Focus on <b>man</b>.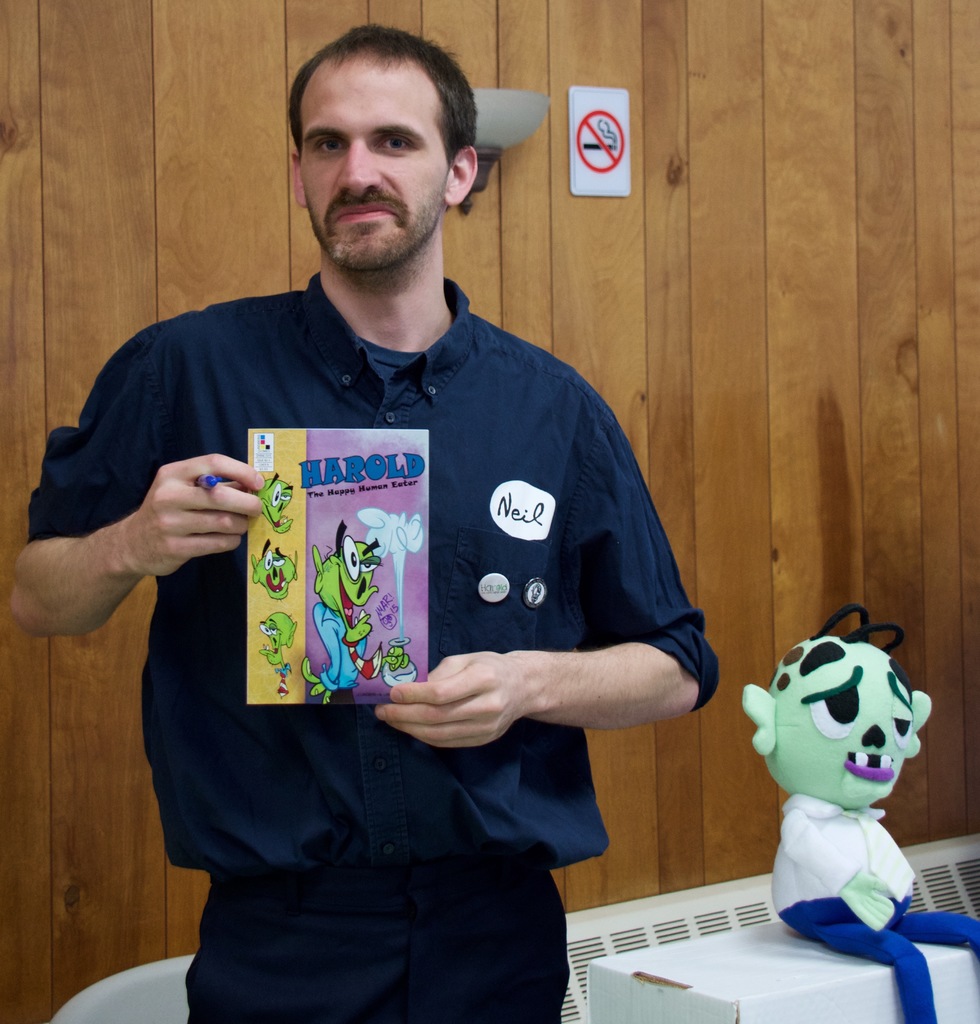
Focused at [left=15, top=25, right=721, bottom=1022].
